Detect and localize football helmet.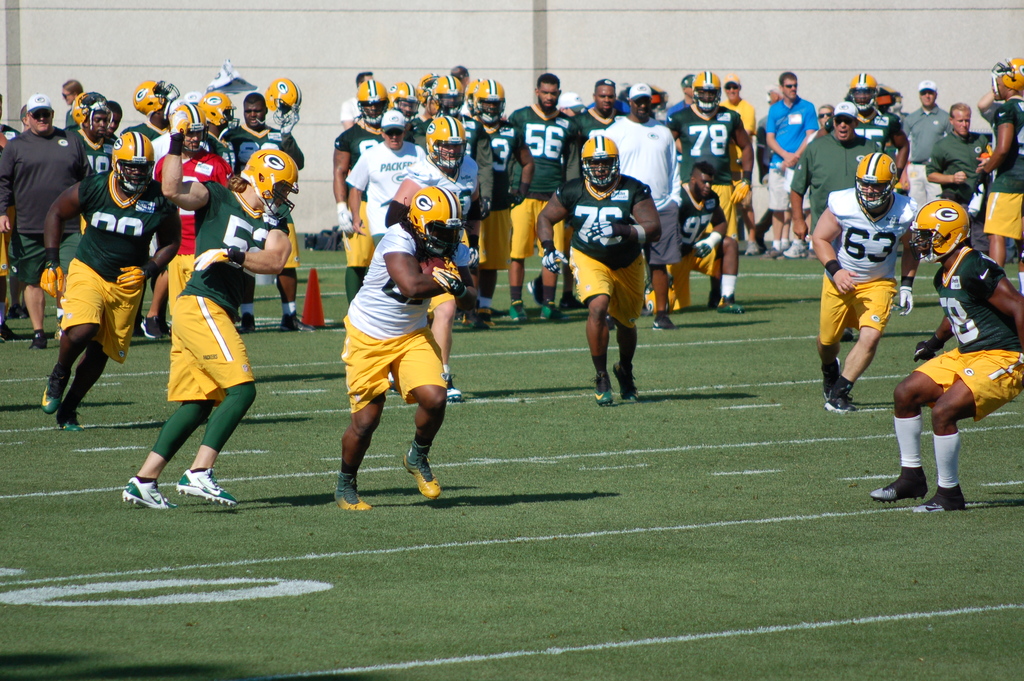
Localized at region(991, 56, 1023, 92).
